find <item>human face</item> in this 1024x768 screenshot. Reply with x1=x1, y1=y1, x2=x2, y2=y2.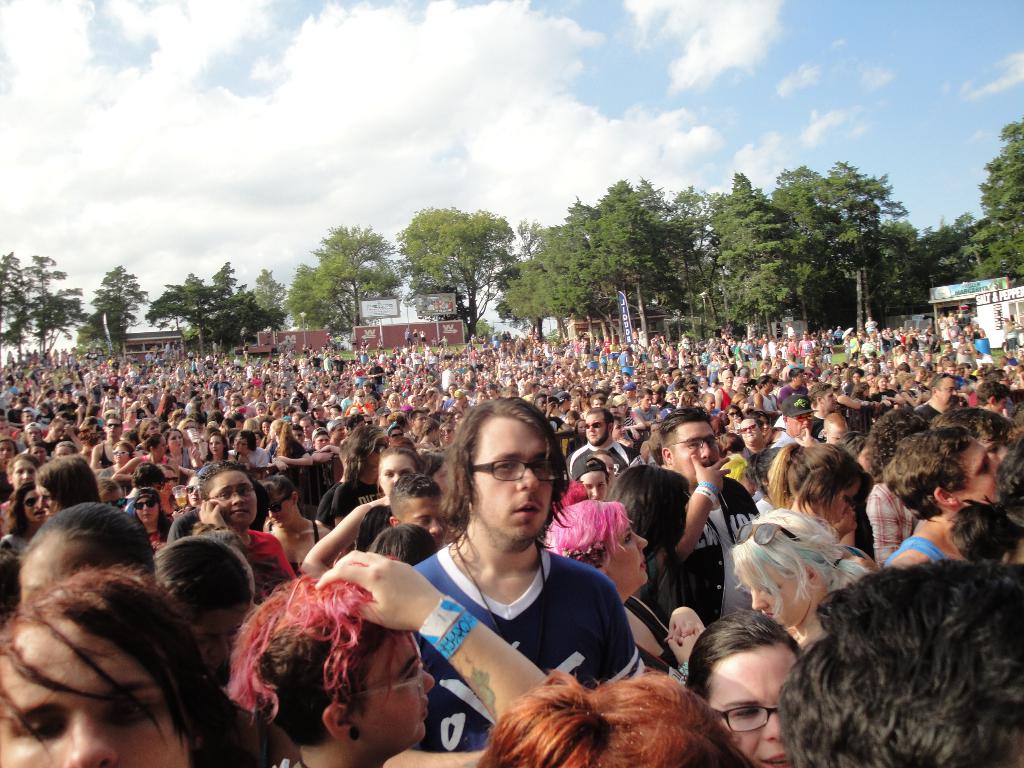
x1=790, y1=413, x2=812, y2=436.
